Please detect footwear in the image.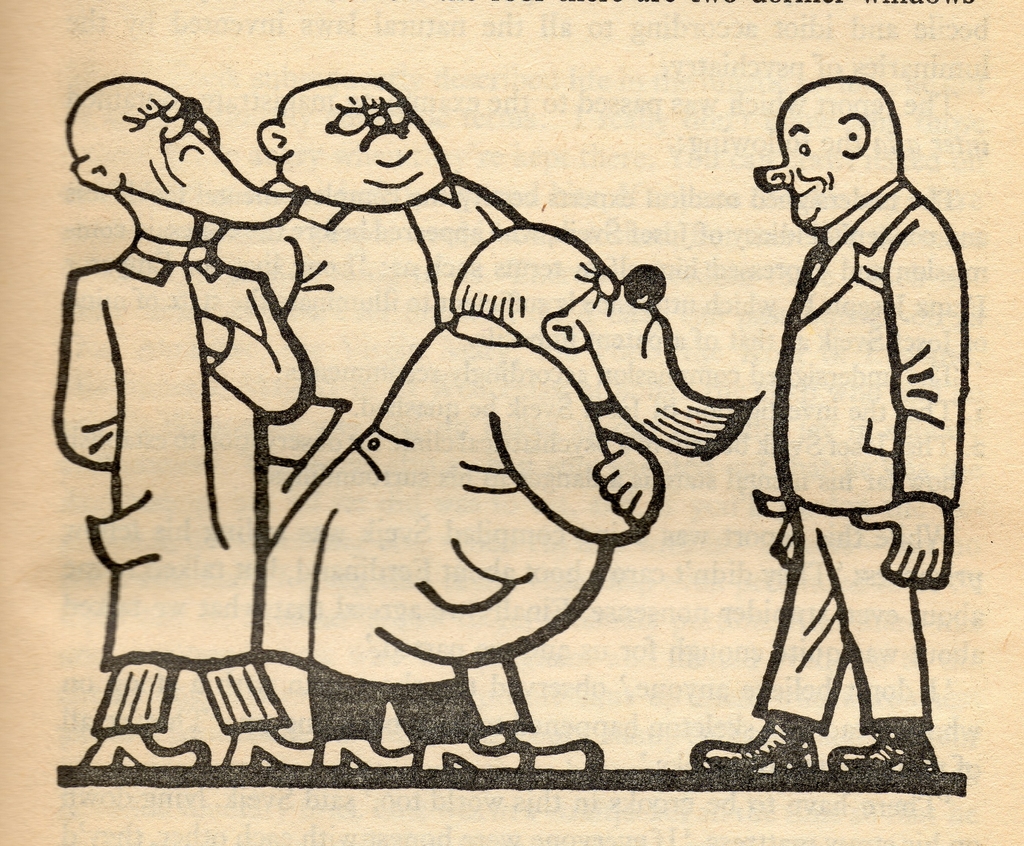
218,722,315,769.
